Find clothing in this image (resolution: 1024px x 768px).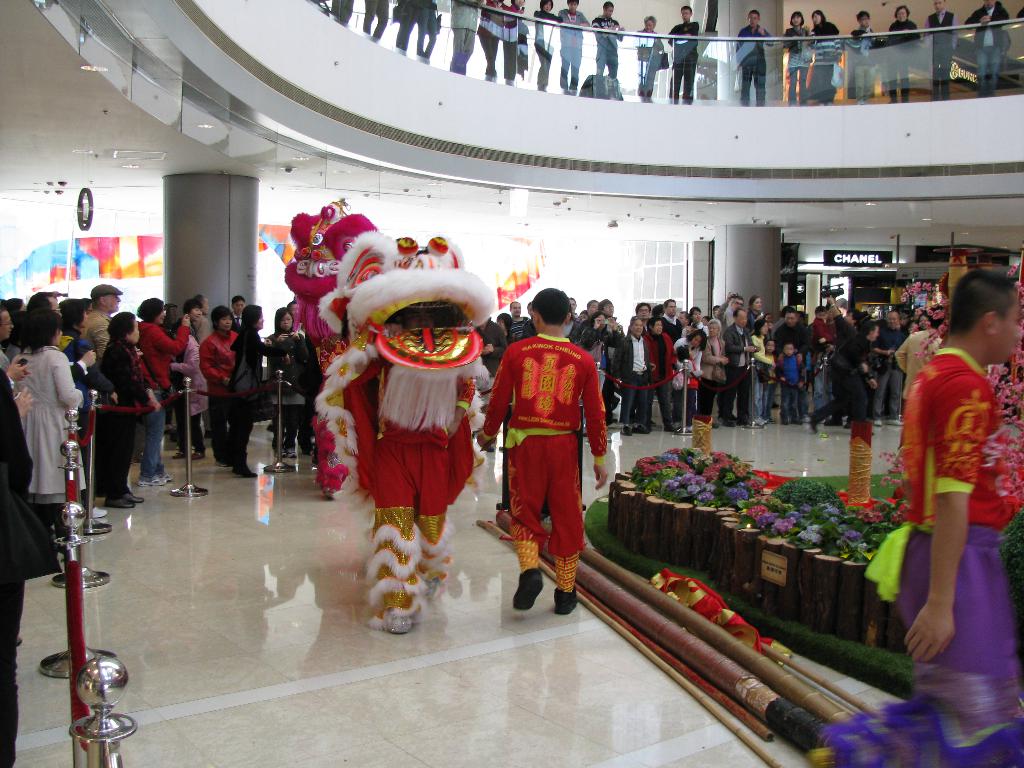
detection(101, 346, 158, 495).
